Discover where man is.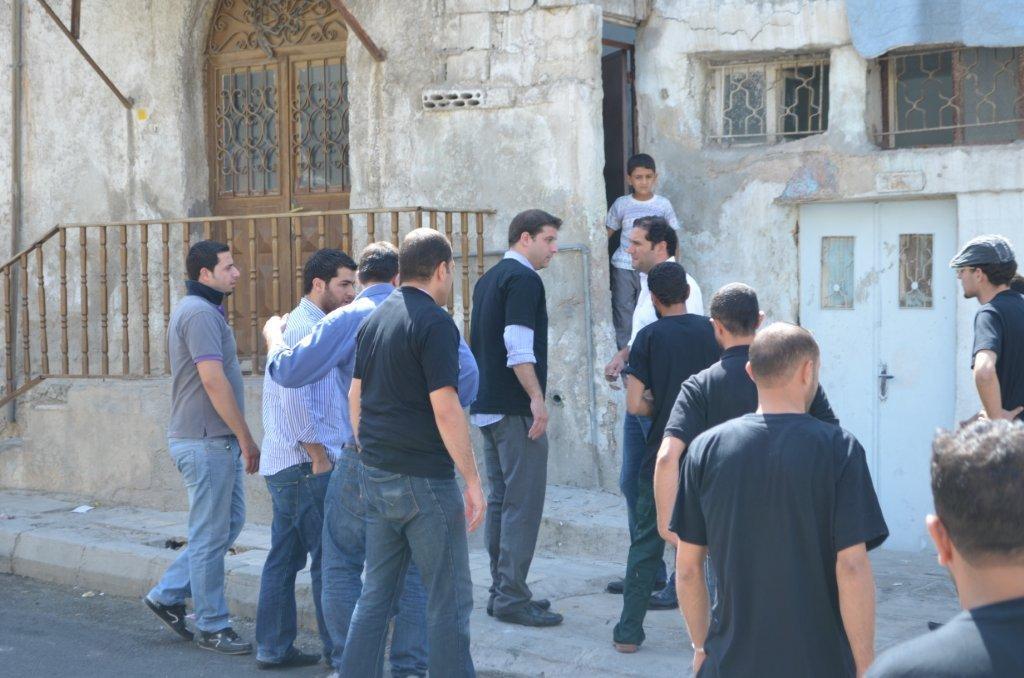
Discovered at bbox=[864, 416, 1023, 677].
